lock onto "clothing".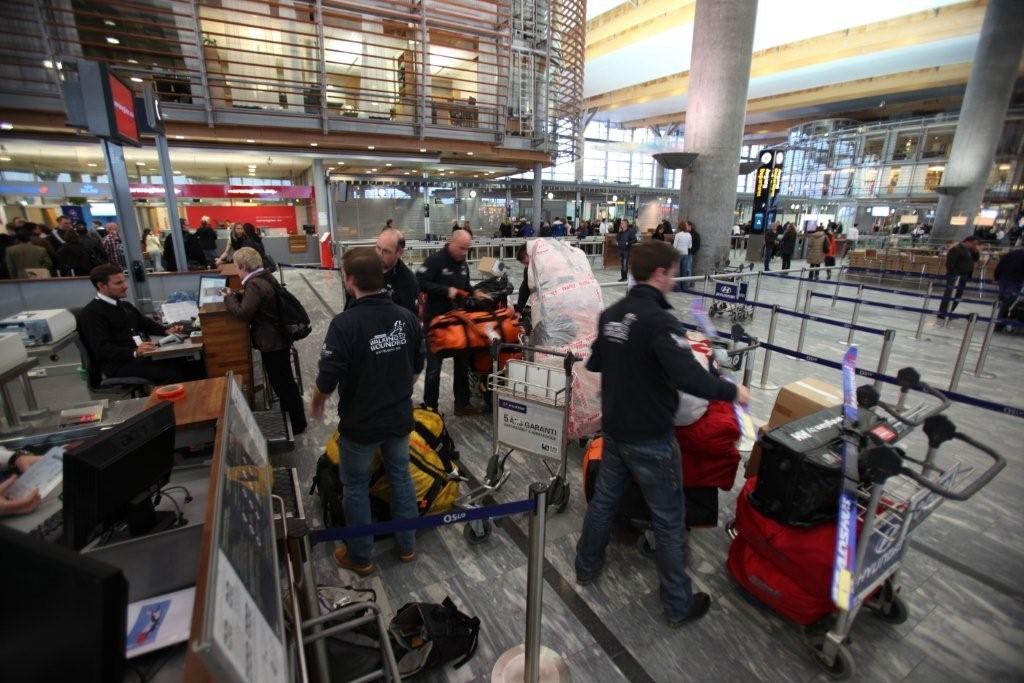
Locked: 261:355:310:444.
